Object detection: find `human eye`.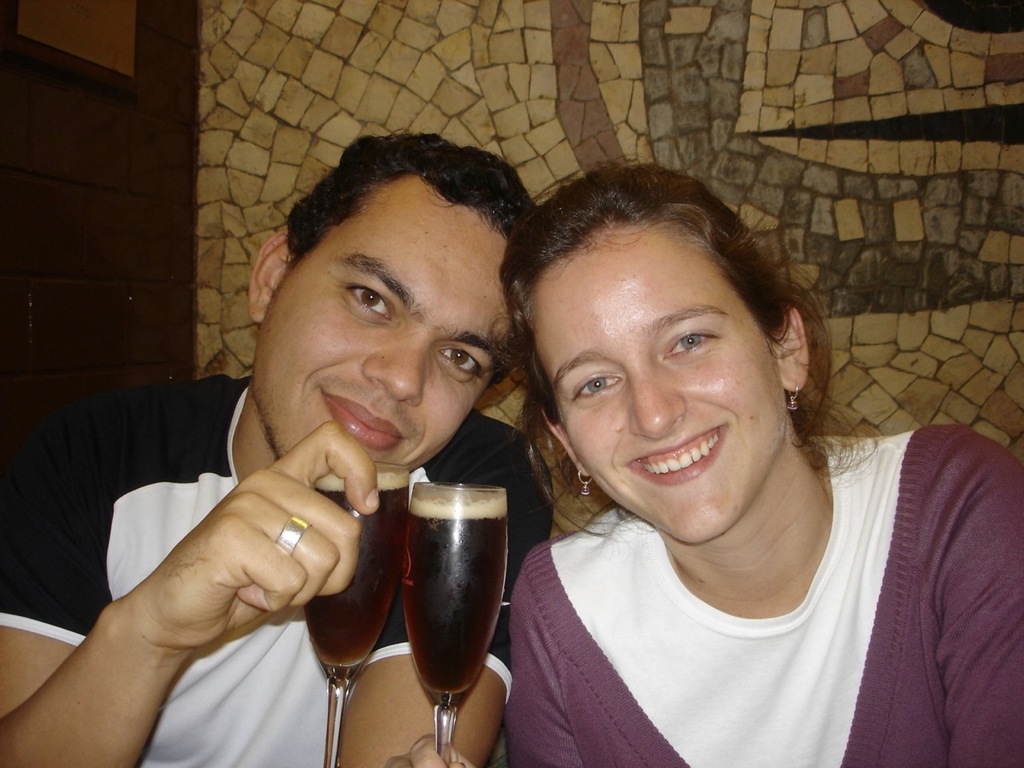
[x1=433, y1=350, x2=487, y2=388].
